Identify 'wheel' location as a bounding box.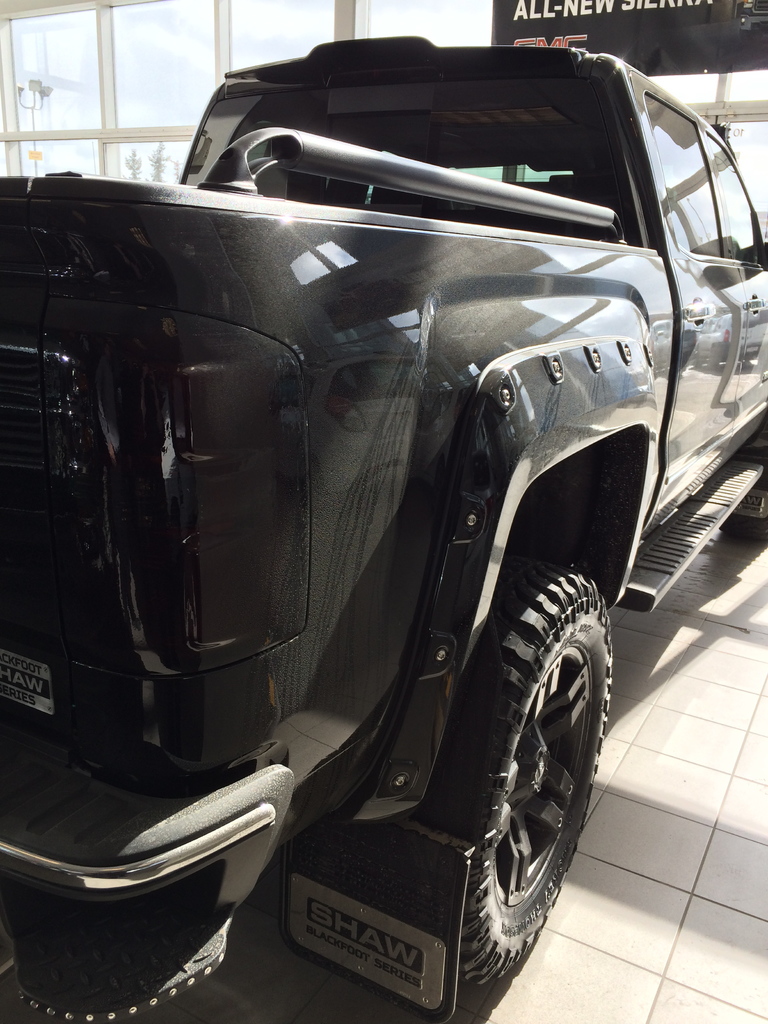
left=735, top=466, right=767, bottom=532.
